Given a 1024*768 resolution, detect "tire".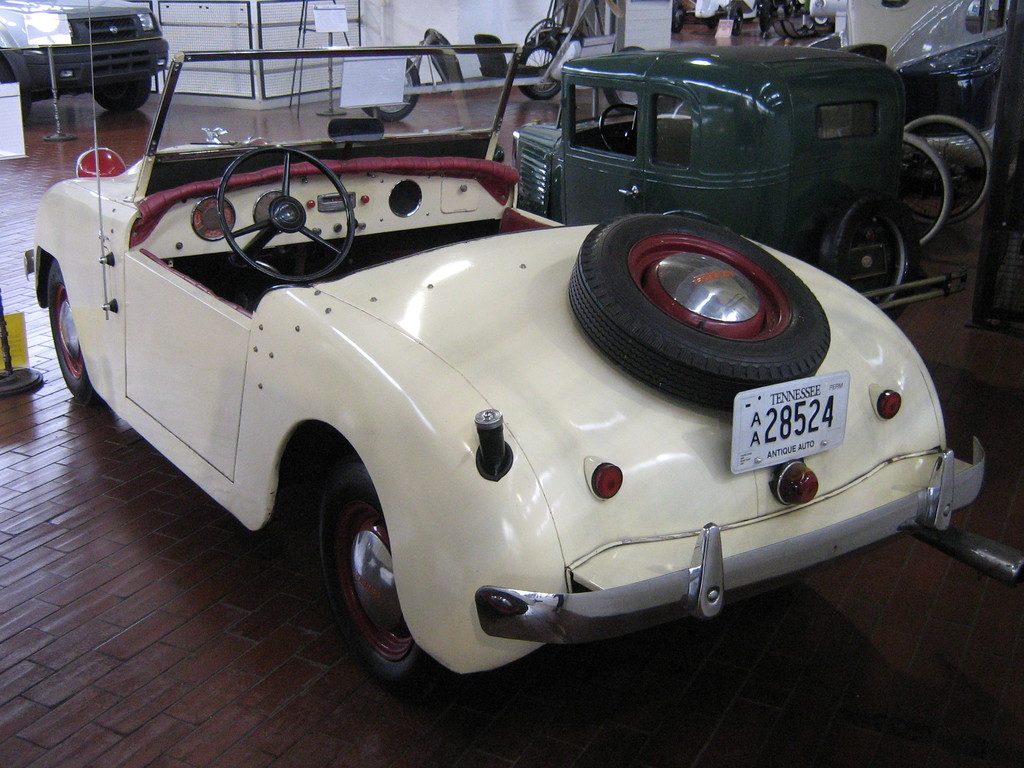
[671,0,684,35].
